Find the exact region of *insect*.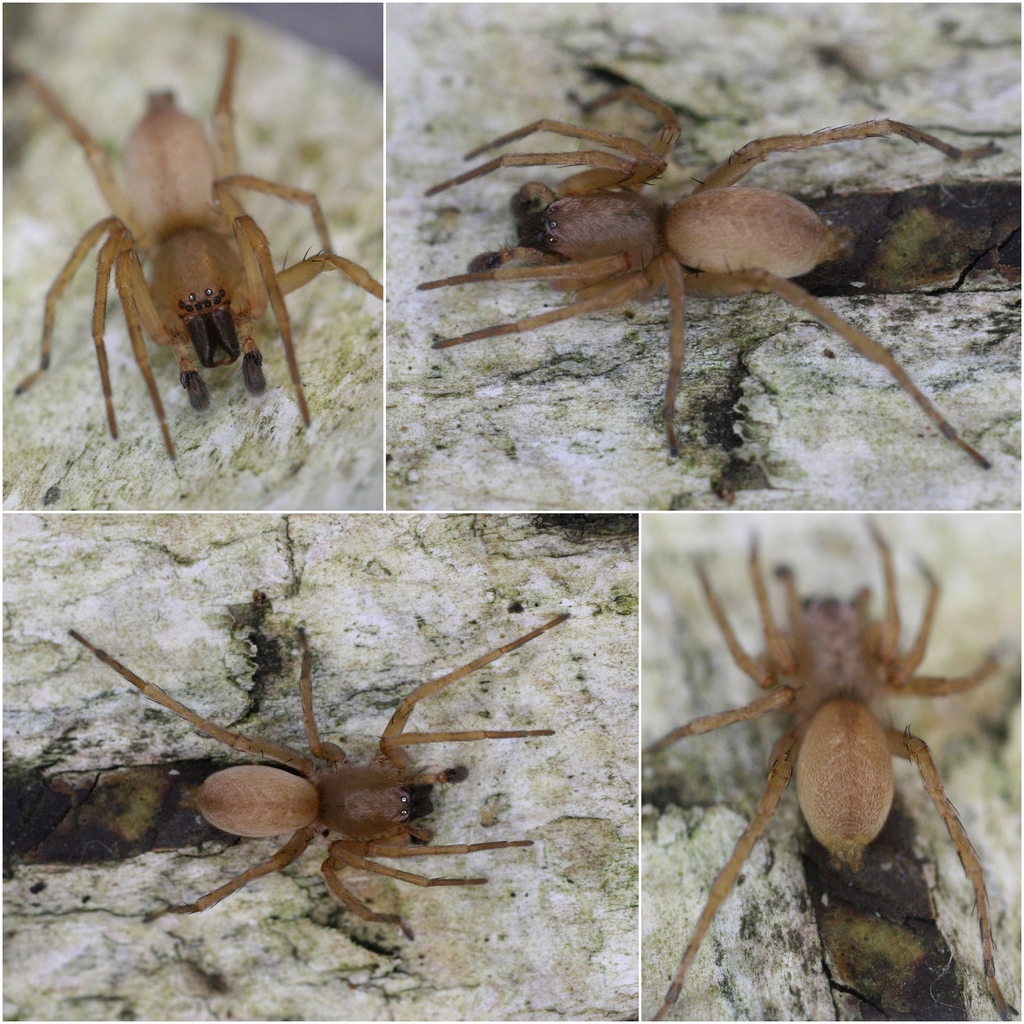
Exact region: (x1=0, y1=29, x2=380, y2=457).
